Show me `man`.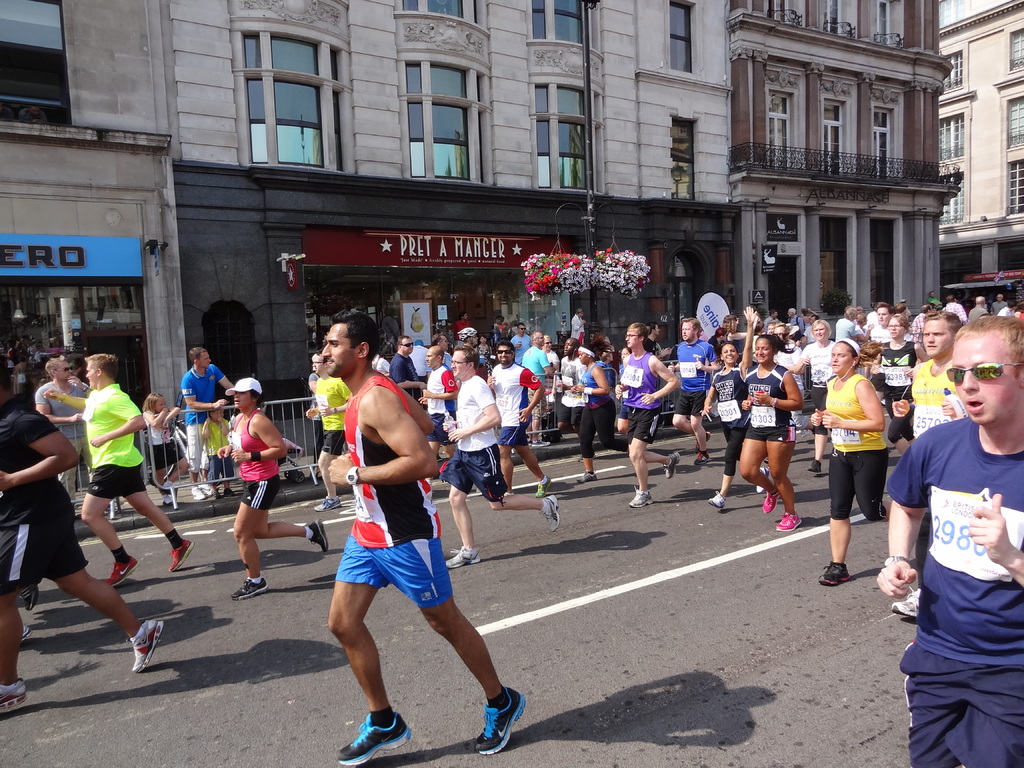
`man` is here: [x1=485, y1=338, x2=557, y2=503].
